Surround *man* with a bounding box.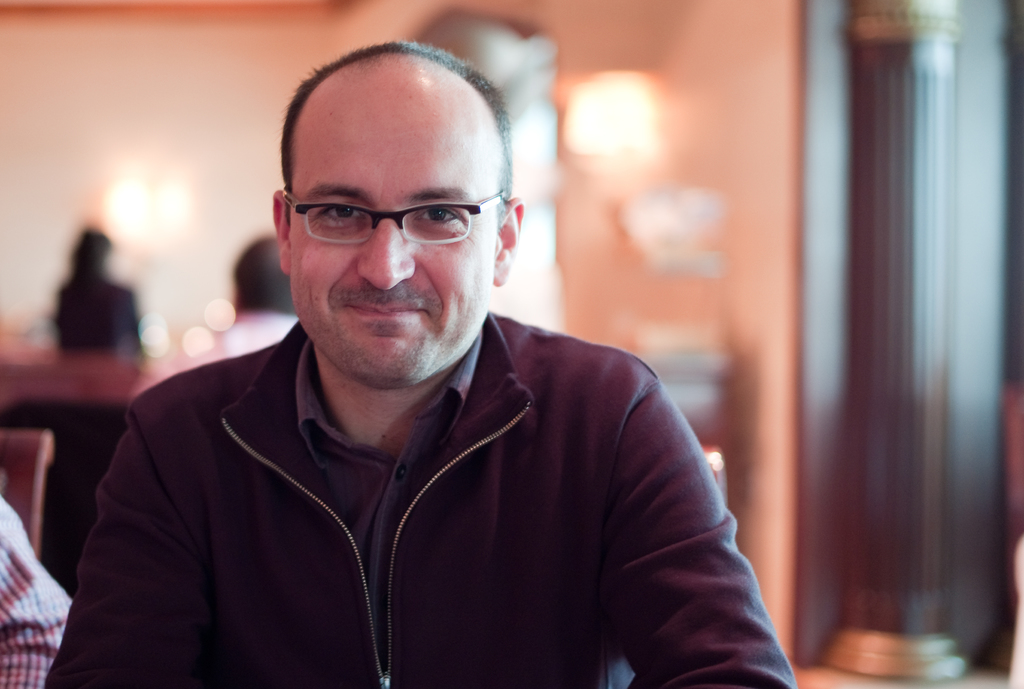
region(0, 496, 77, 688).
